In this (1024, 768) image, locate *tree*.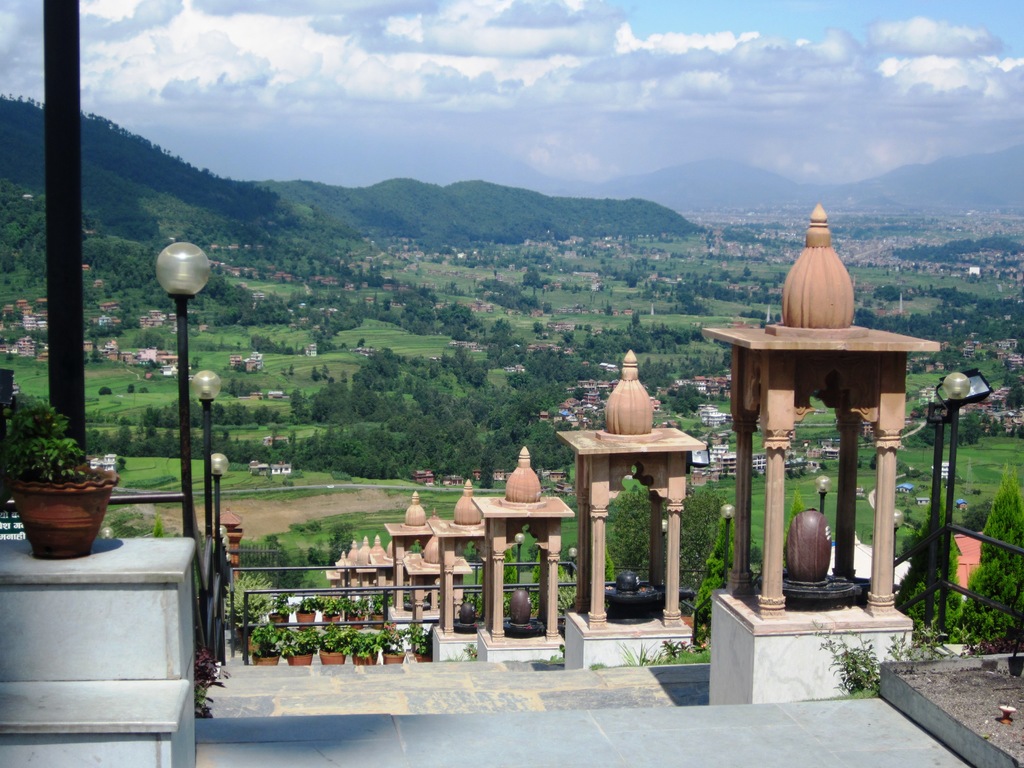
Bounding box: bbox=(910, 262, 924, 273).
